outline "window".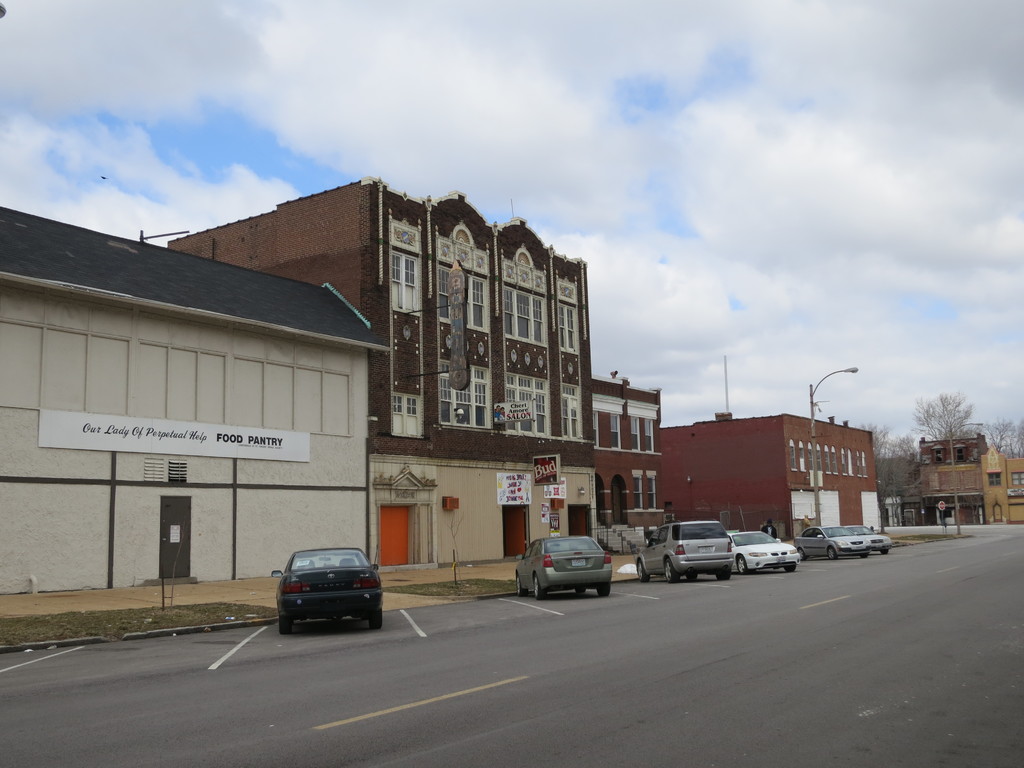
Outline: [391,248,417,310].
